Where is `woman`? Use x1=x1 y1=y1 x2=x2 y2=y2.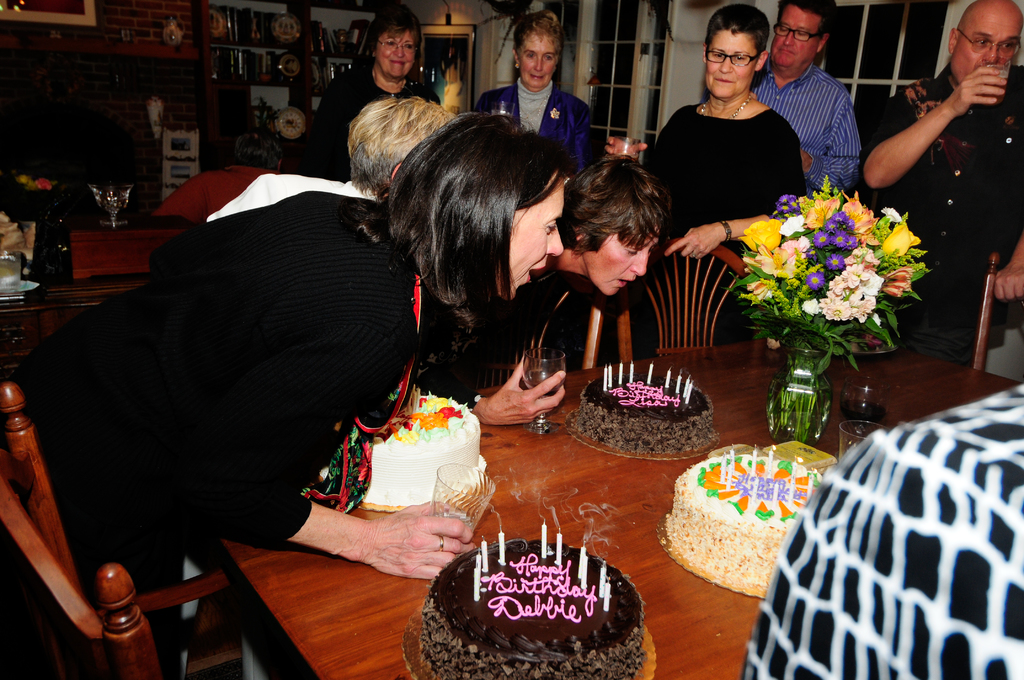
x1=79 y1=78 x2=461 y2=636.
